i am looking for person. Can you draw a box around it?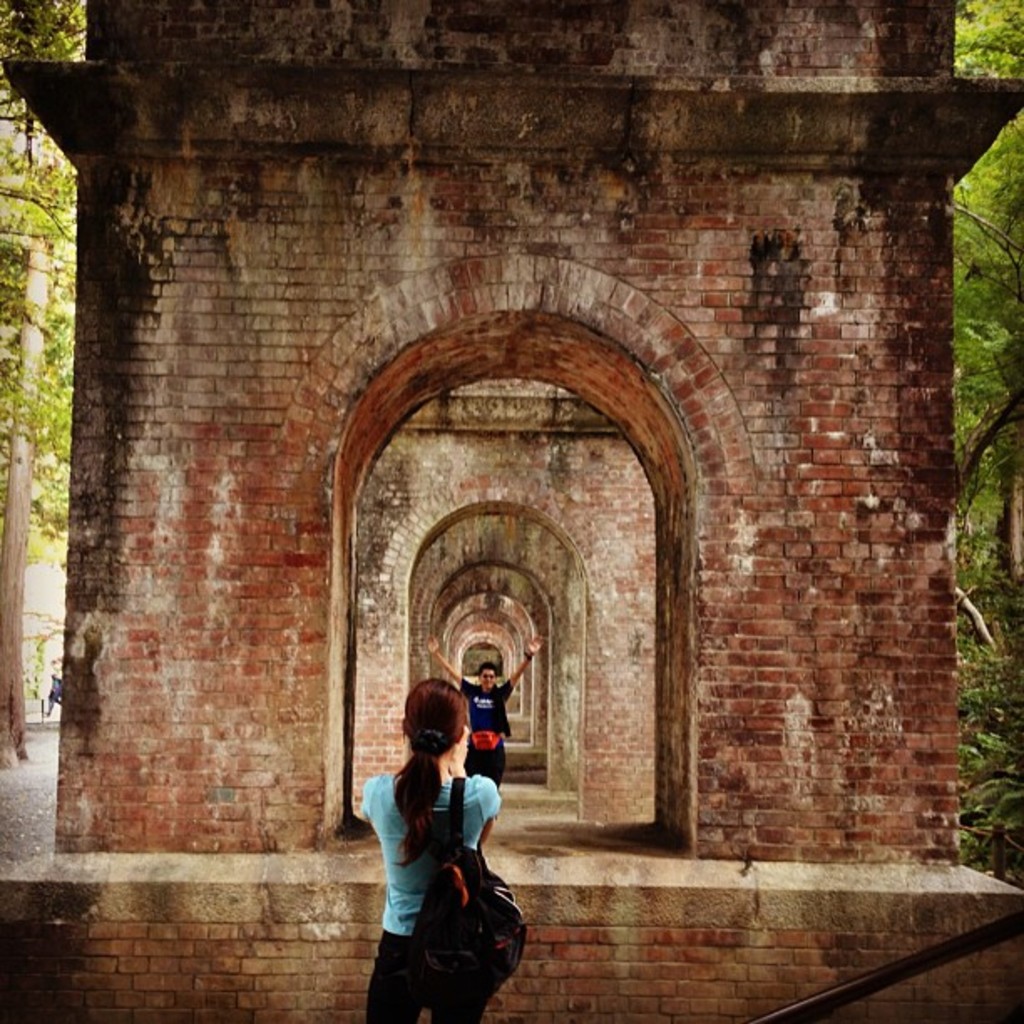
Sure, the bounding box is [x1=346, y1=671, x2=495, y2=1022].
